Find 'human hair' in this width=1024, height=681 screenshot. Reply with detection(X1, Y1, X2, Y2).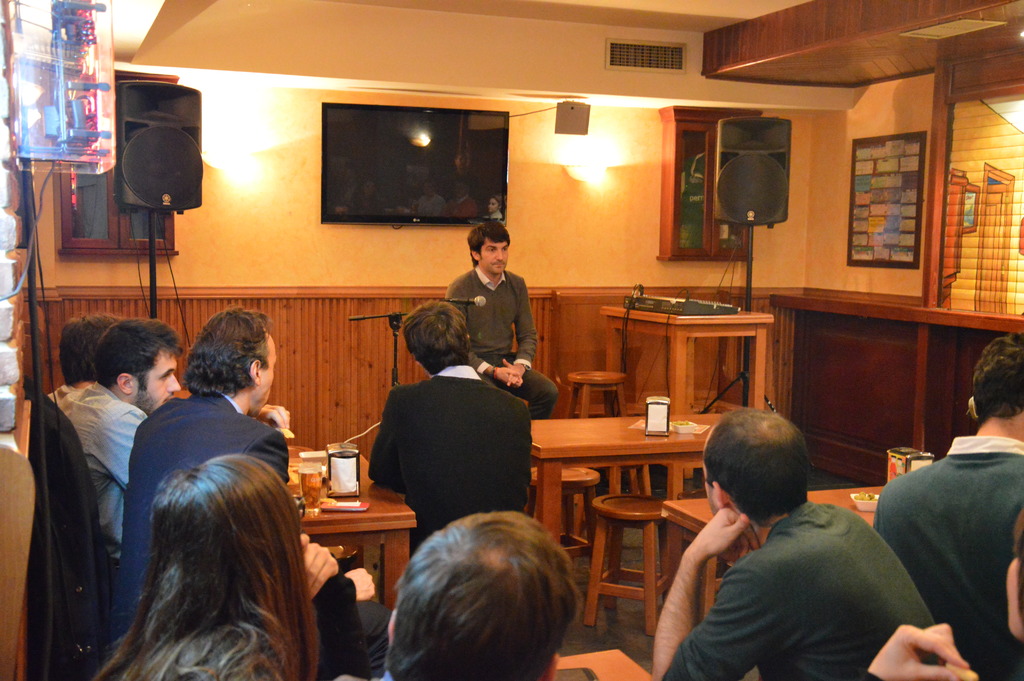
detection(972, 332, 1023, 419).
